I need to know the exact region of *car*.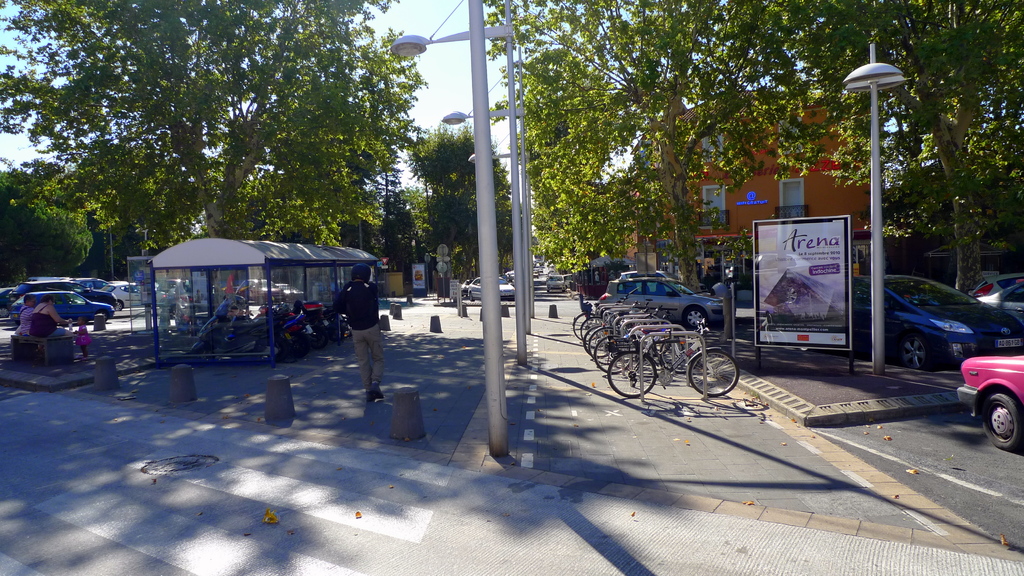
Region: locate(12, 282, 126, 330).
